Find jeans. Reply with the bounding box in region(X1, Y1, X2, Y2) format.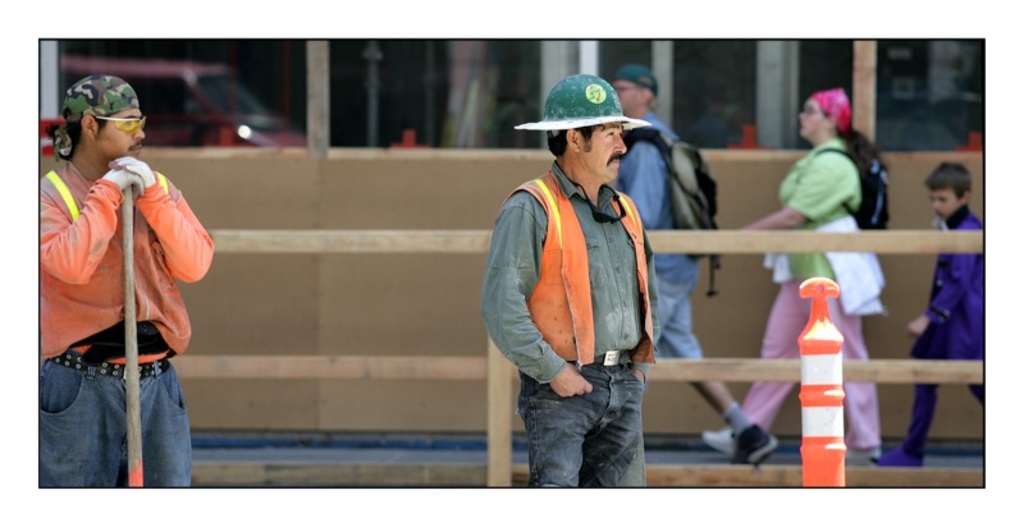
region(42, 340, 186, 484).
